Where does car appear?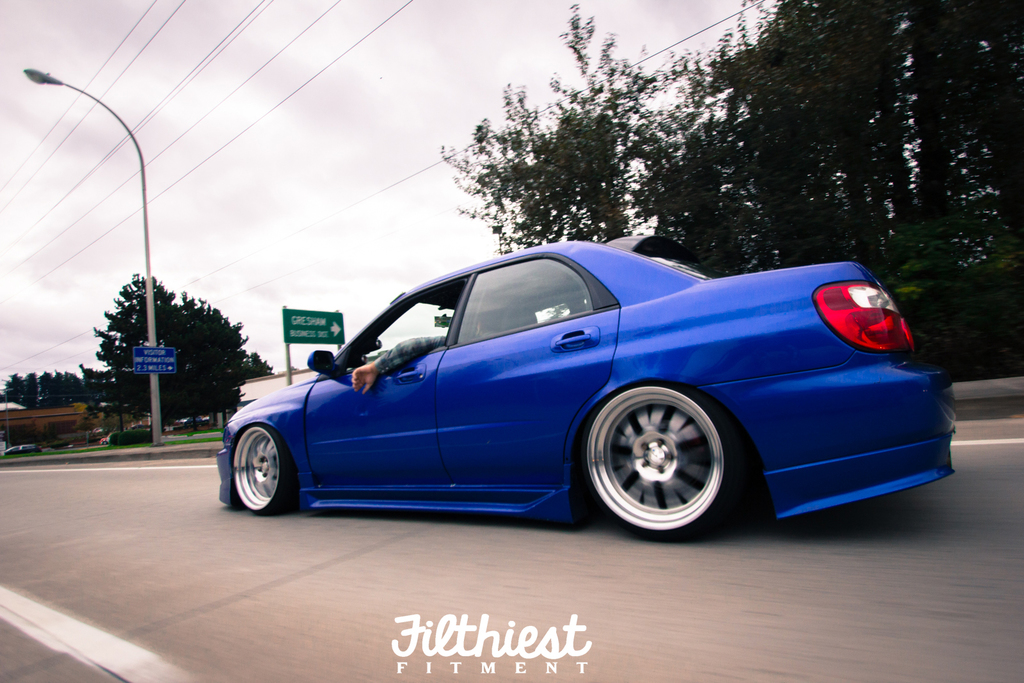
Appears at l=213, t=229, r=969, b=550.
